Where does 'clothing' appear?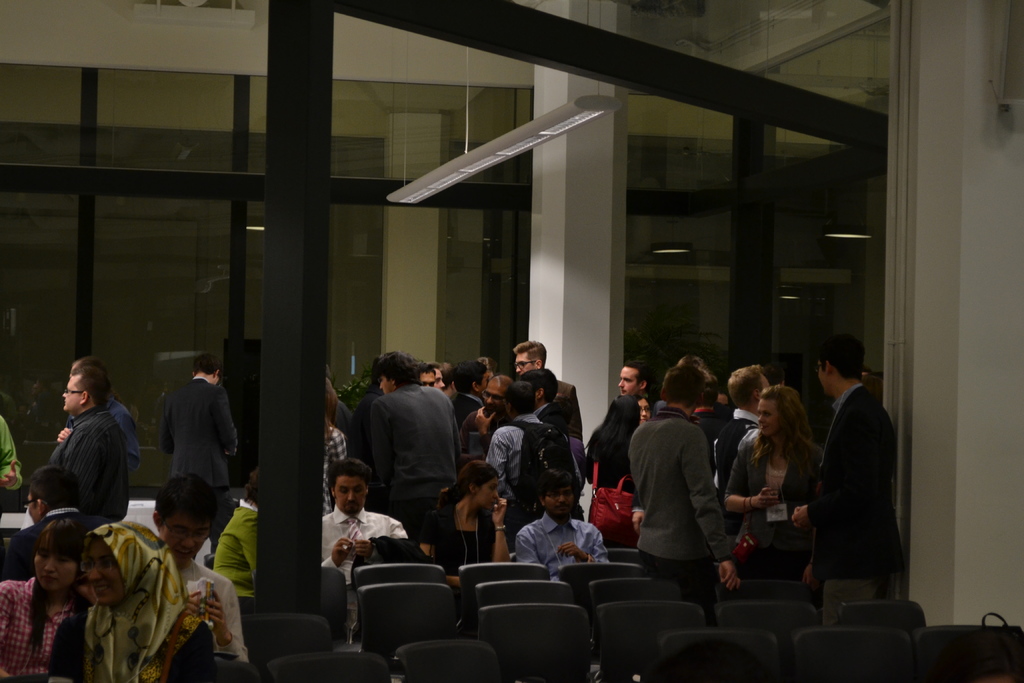
Appears at locate(740, 435, 817, 579).
